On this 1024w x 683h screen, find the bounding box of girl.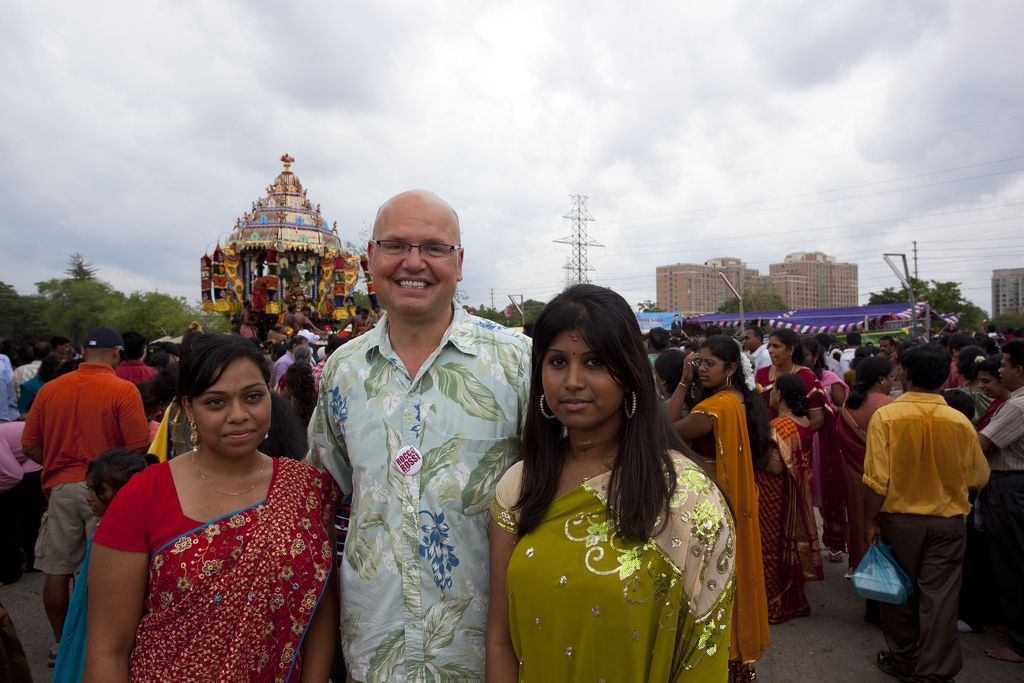
Bounding box: Rect(84, 339, 337, 682).
